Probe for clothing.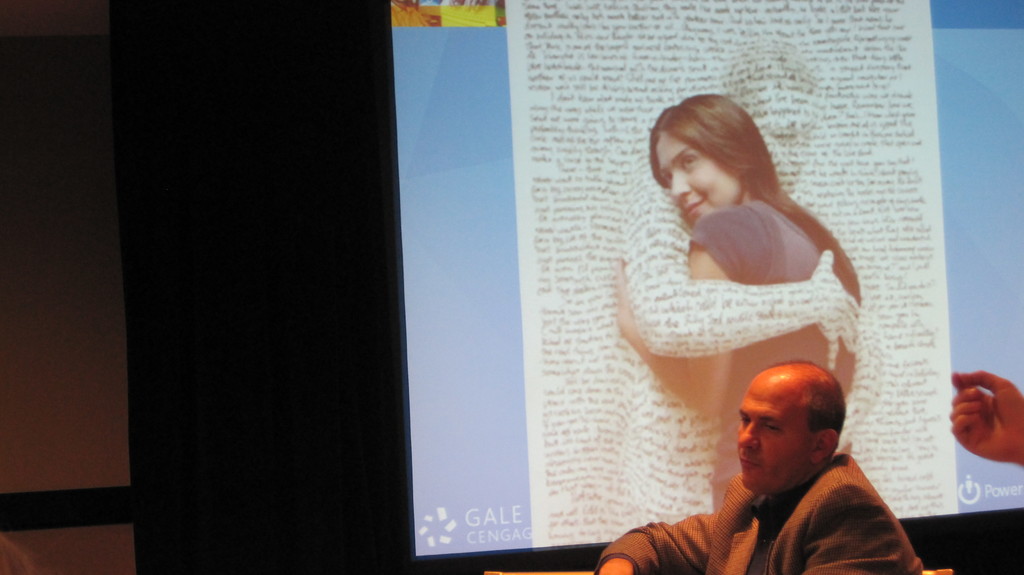
Probe result: select_region(685, 202, 870, 483).
